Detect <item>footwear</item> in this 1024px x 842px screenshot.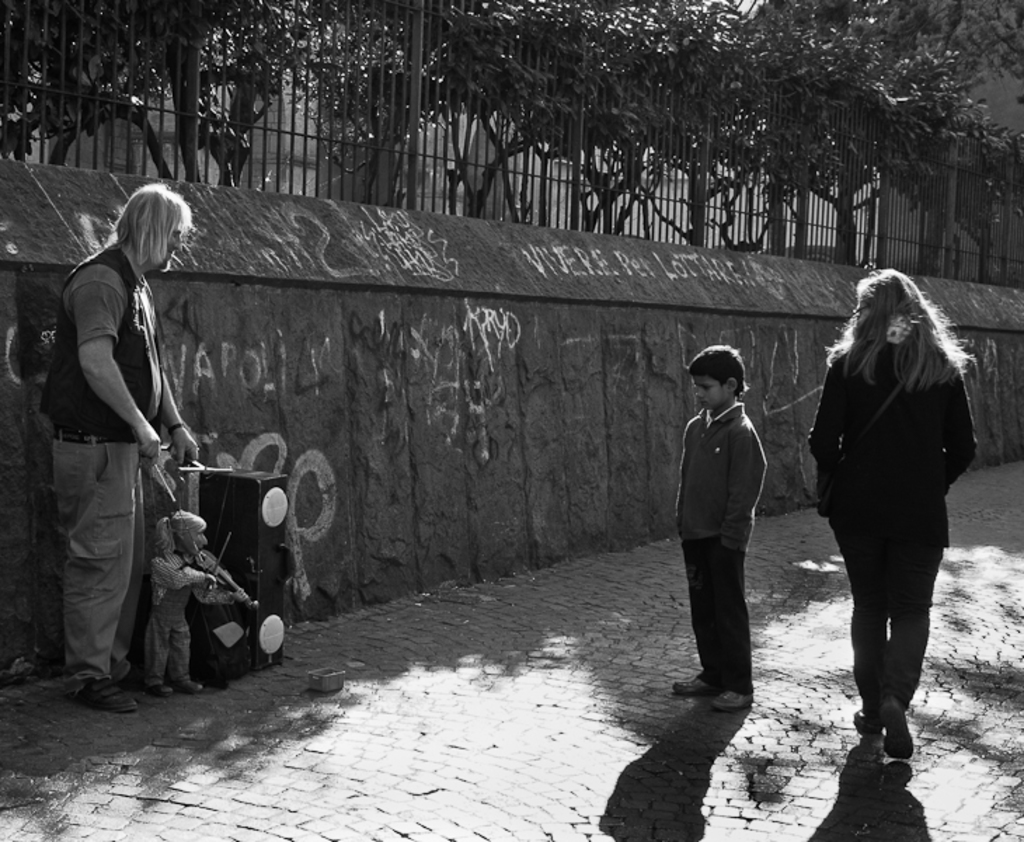
Detection: (672, 671, 714, 696).
